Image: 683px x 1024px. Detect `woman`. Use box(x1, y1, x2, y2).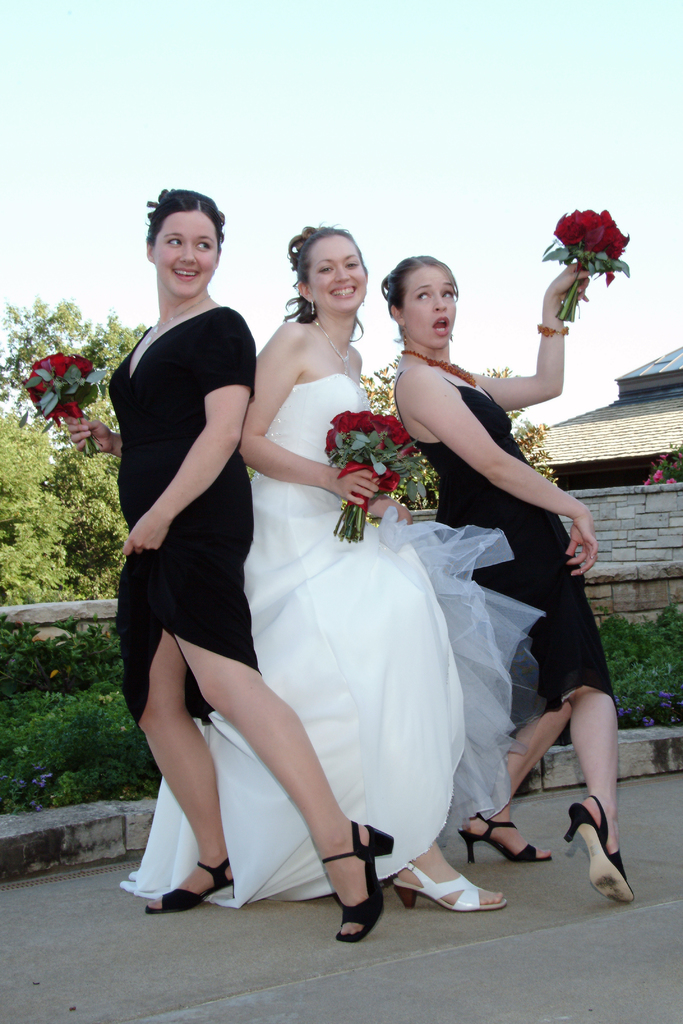
box(62, 188, 394, 942).
